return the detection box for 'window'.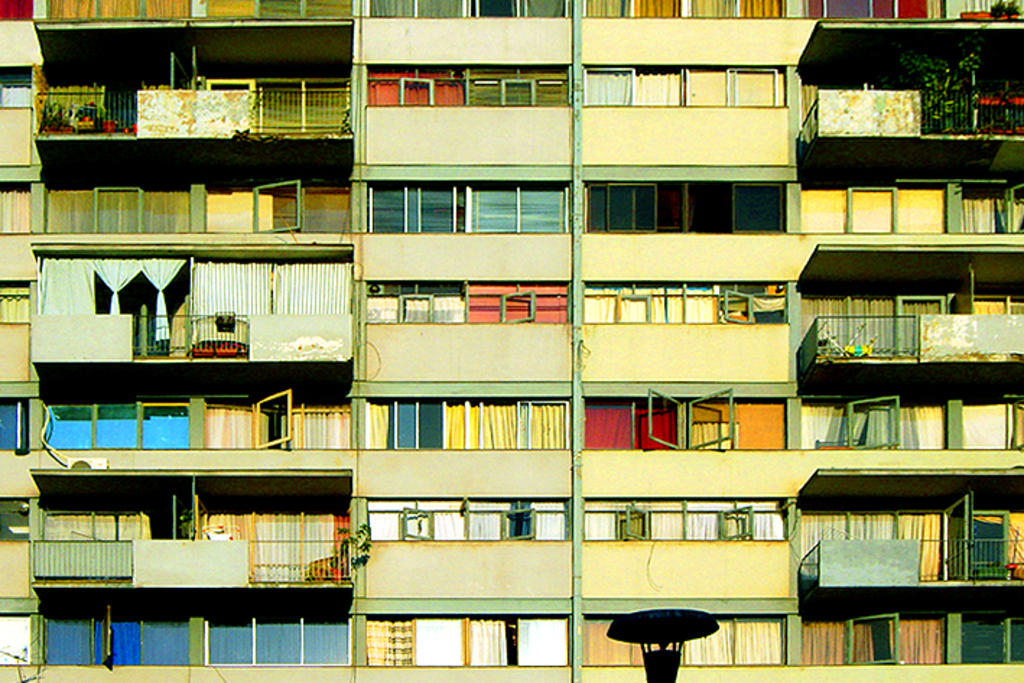
<bbox>344, 0, 578, 17</bbox>.
